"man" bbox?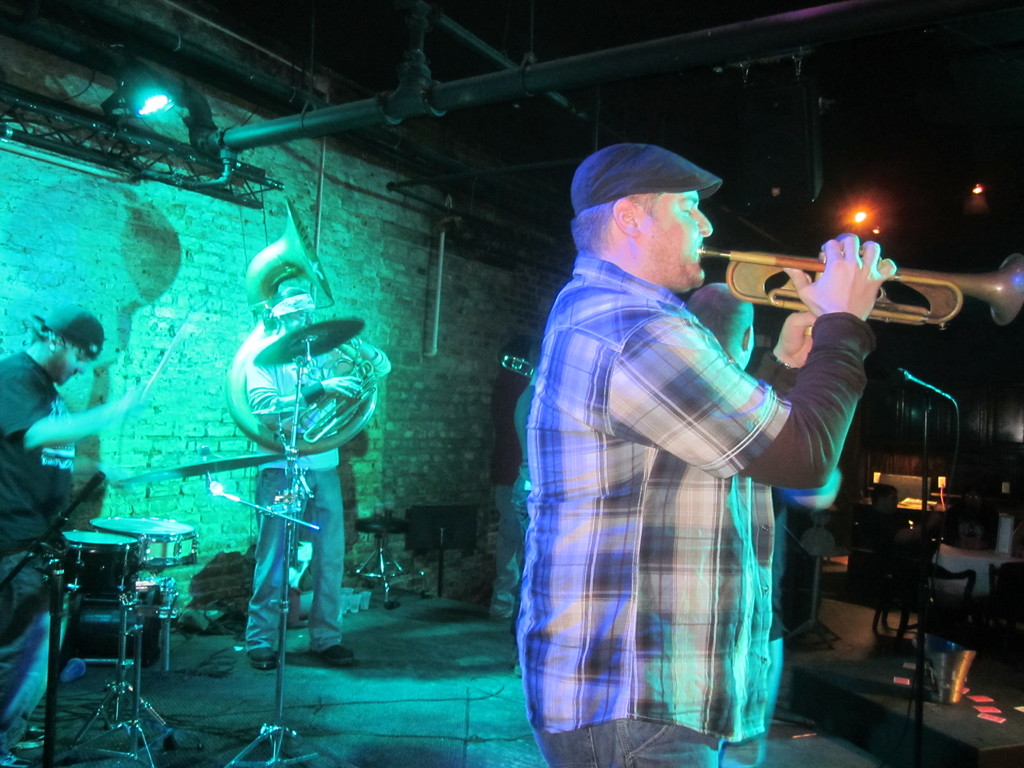
x1=234, y1=274, x2=371, y2=679
